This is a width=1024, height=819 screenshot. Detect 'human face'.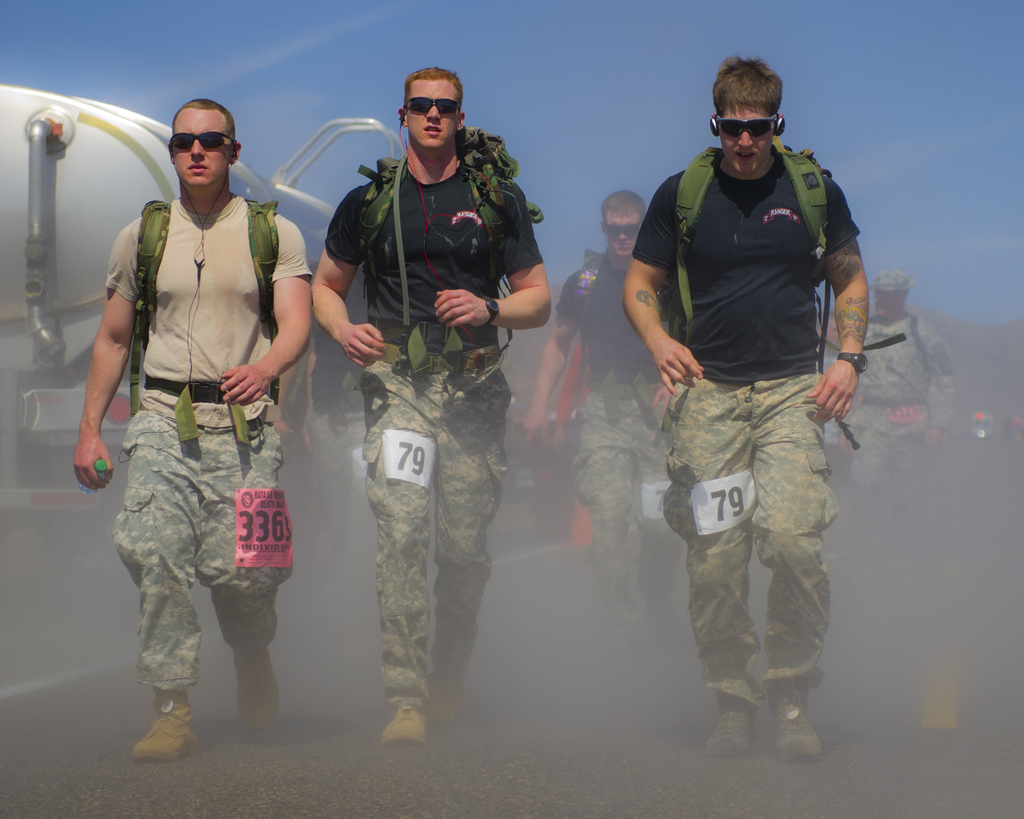
x1=718 y1=104 x2=773 y2=175.
